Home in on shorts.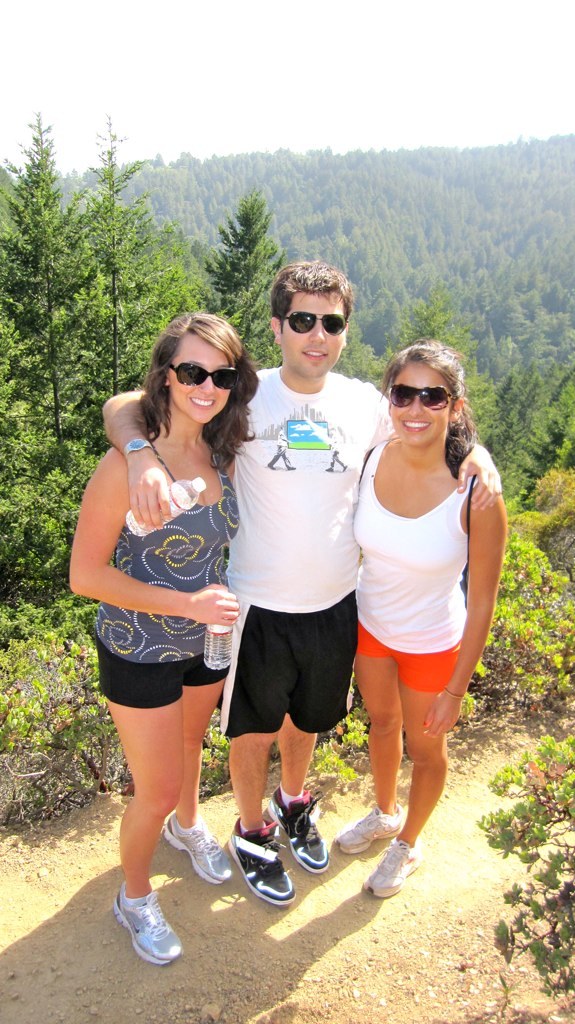
Homed in at pyautogui.locateOnScreen(90, 630, 225, 708).
